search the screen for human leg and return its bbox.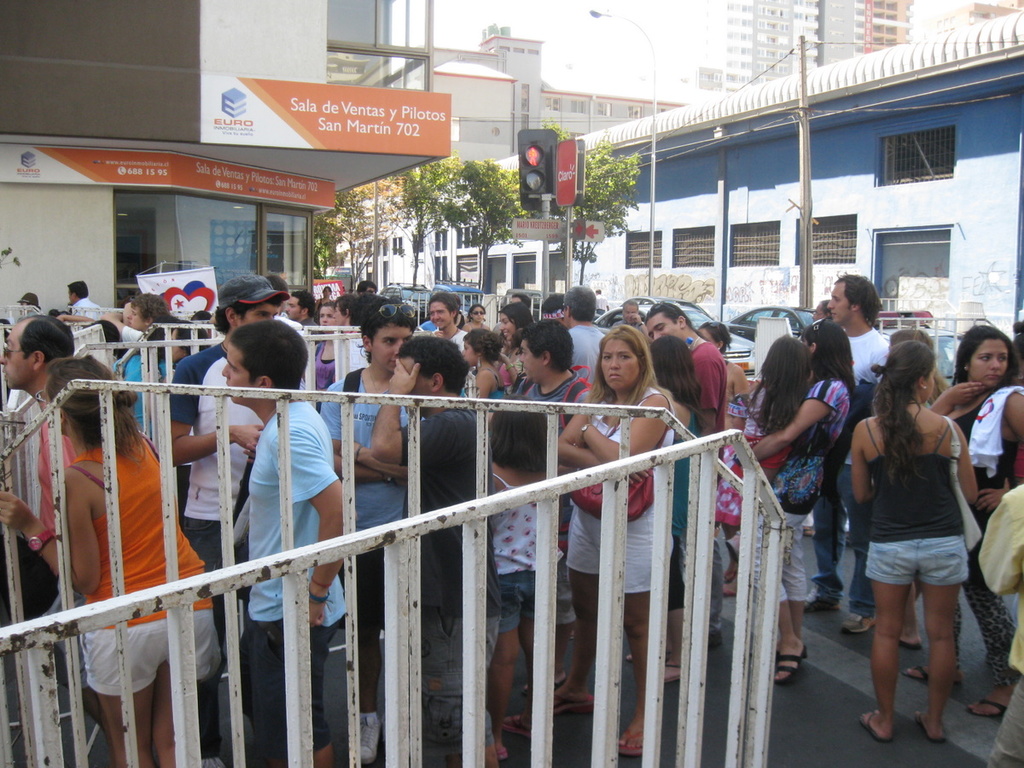
Found: 555:559:593:716.
